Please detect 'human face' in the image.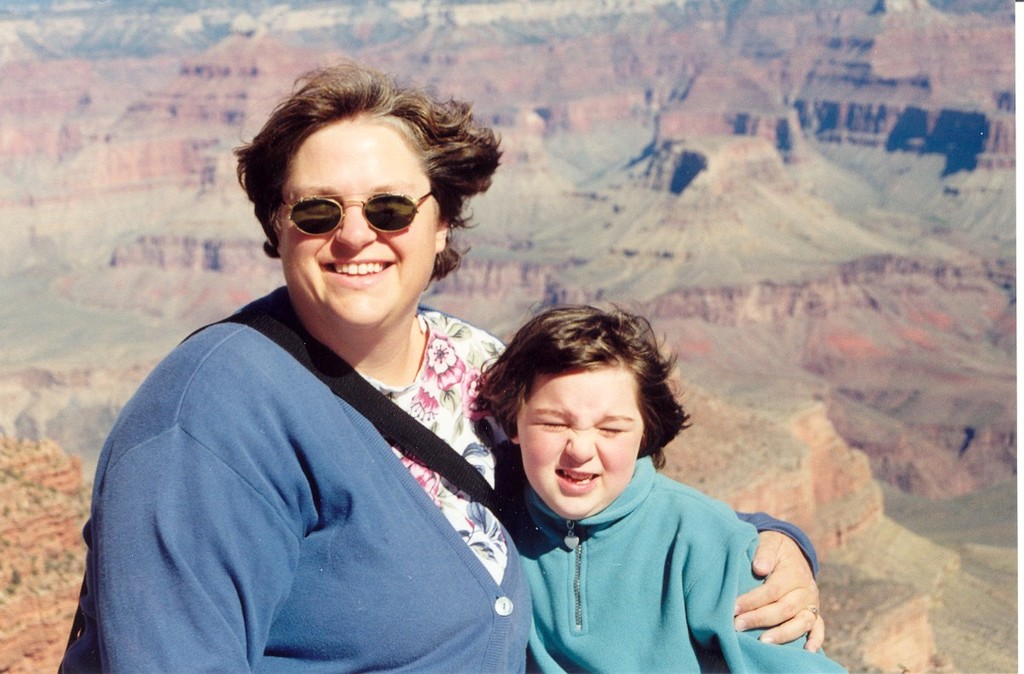
pyautogui.locateOnScreen(518, 369, 641, 519).
